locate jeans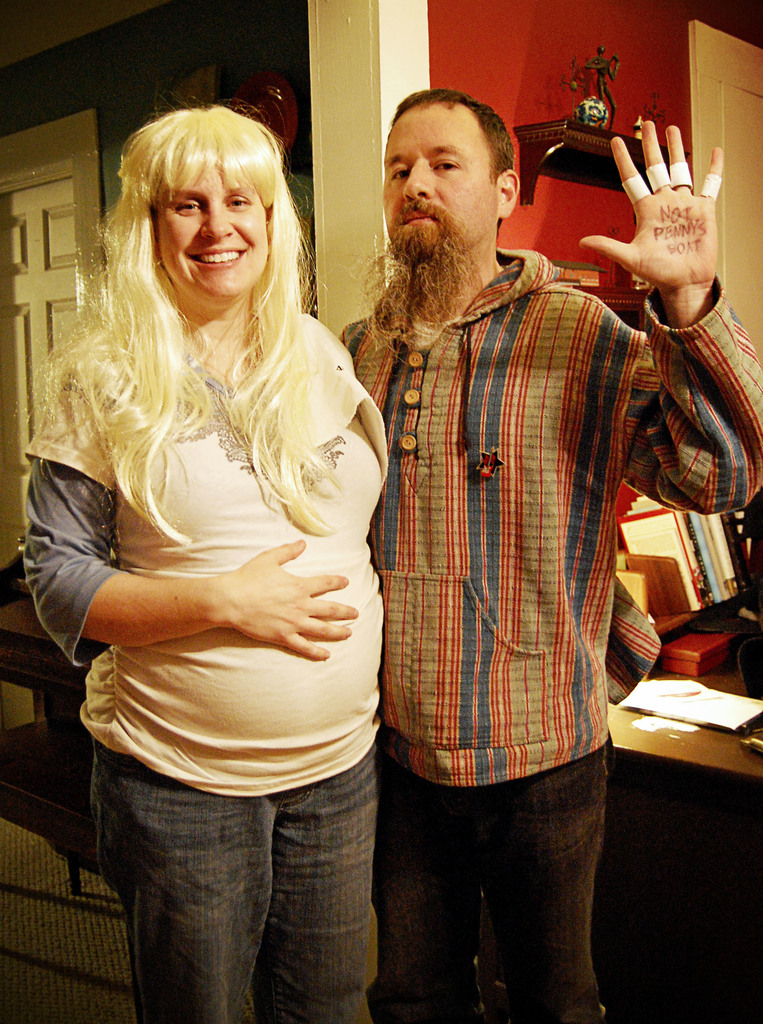
97,755,400,1021
